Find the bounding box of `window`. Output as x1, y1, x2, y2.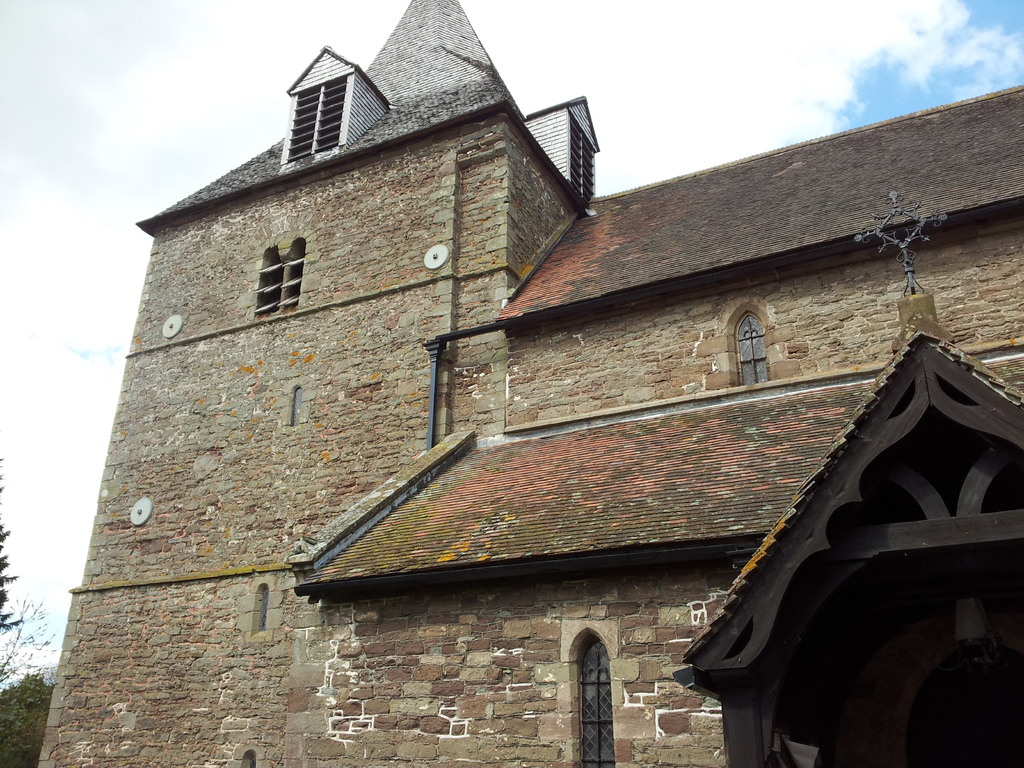
253, 236, 303, 323.
